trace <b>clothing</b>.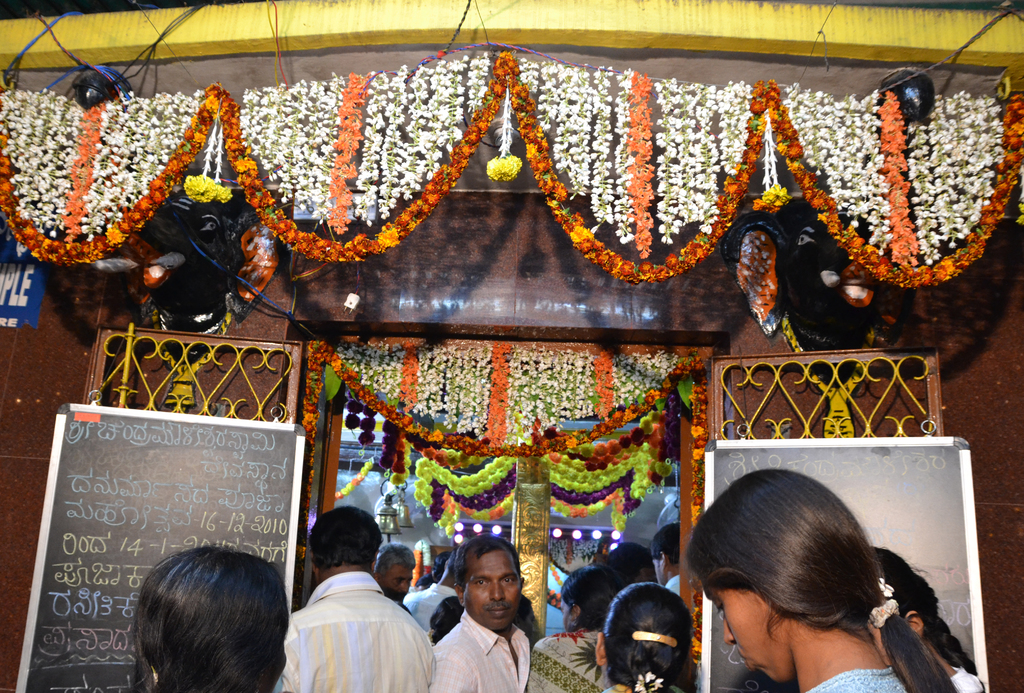
Traced to {"x1": 281, "y1": 560, "x2": 436, "y2": 692}.
